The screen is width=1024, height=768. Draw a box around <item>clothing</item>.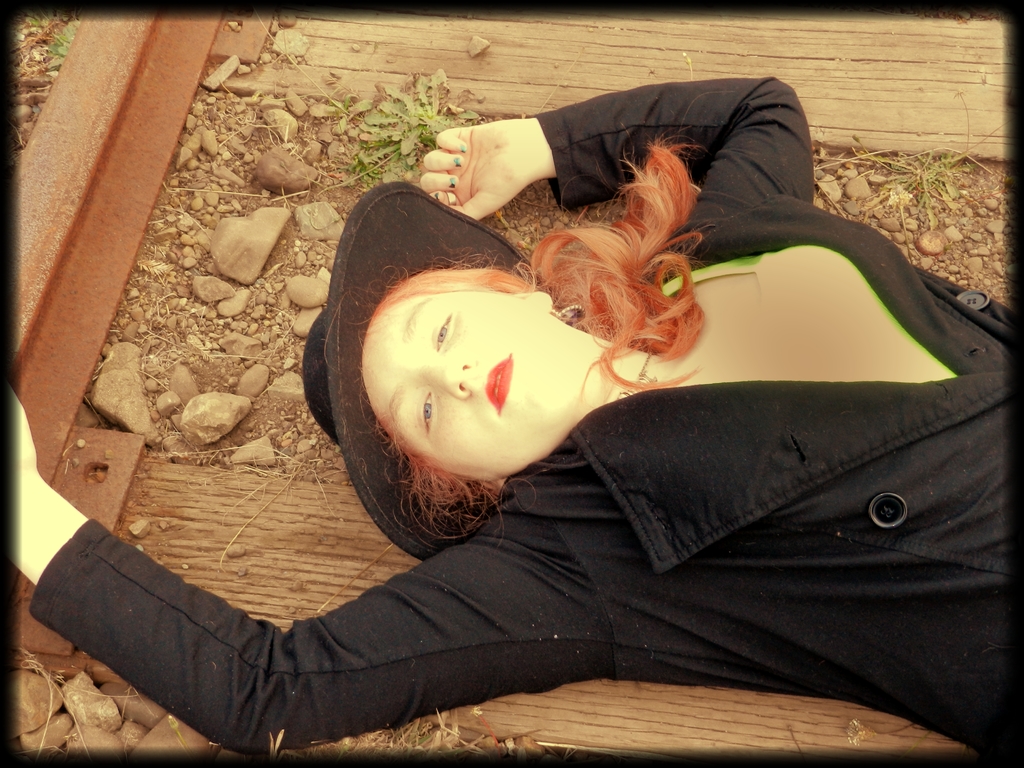
bbox=[28, 78, 1014, 761].
